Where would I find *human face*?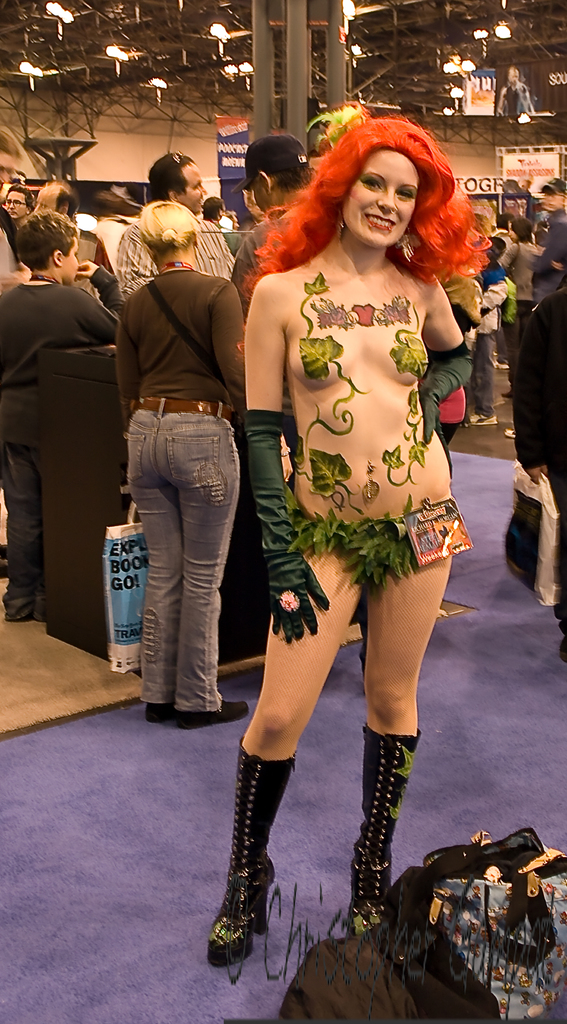
At x1=538 y1=195 x2=566 y2=231.
